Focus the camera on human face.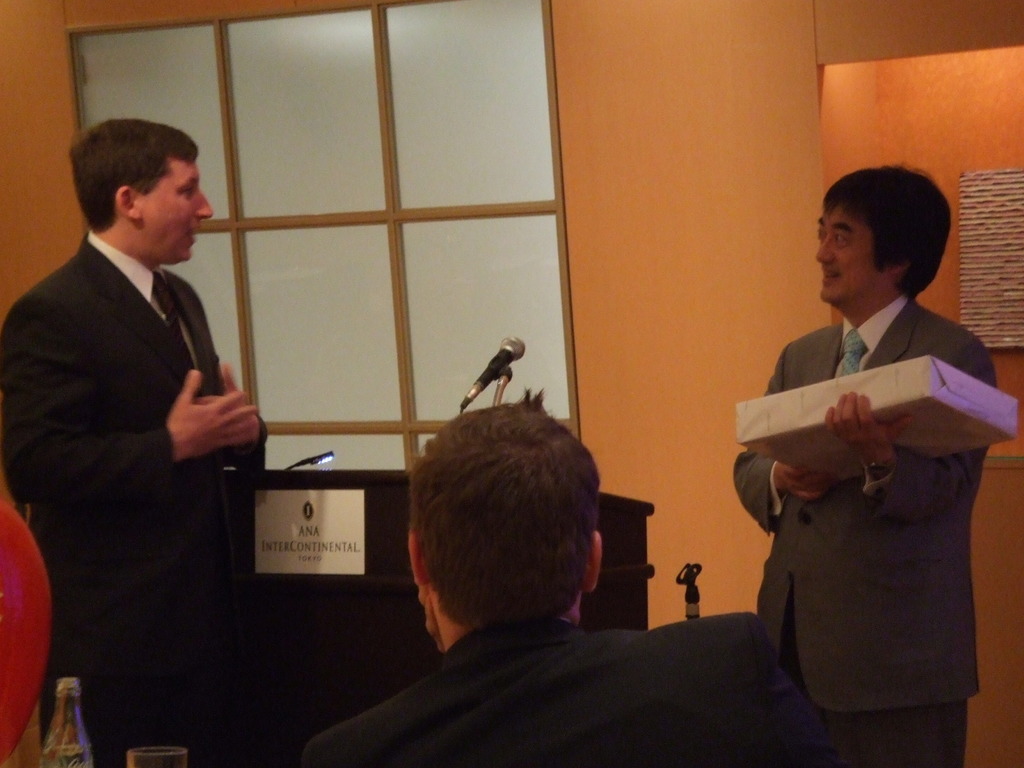
Focus region: 808/202/877/301.
